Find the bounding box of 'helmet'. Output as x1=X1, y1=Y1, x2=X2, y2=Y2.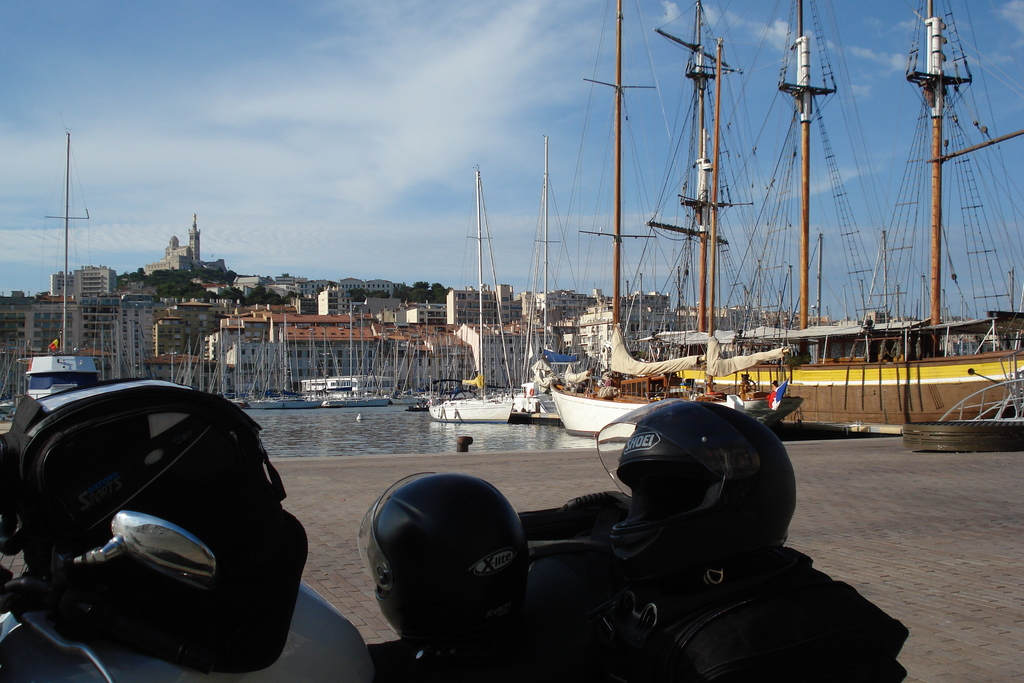
x1=357, y1=468, x2=537, y2=671.
